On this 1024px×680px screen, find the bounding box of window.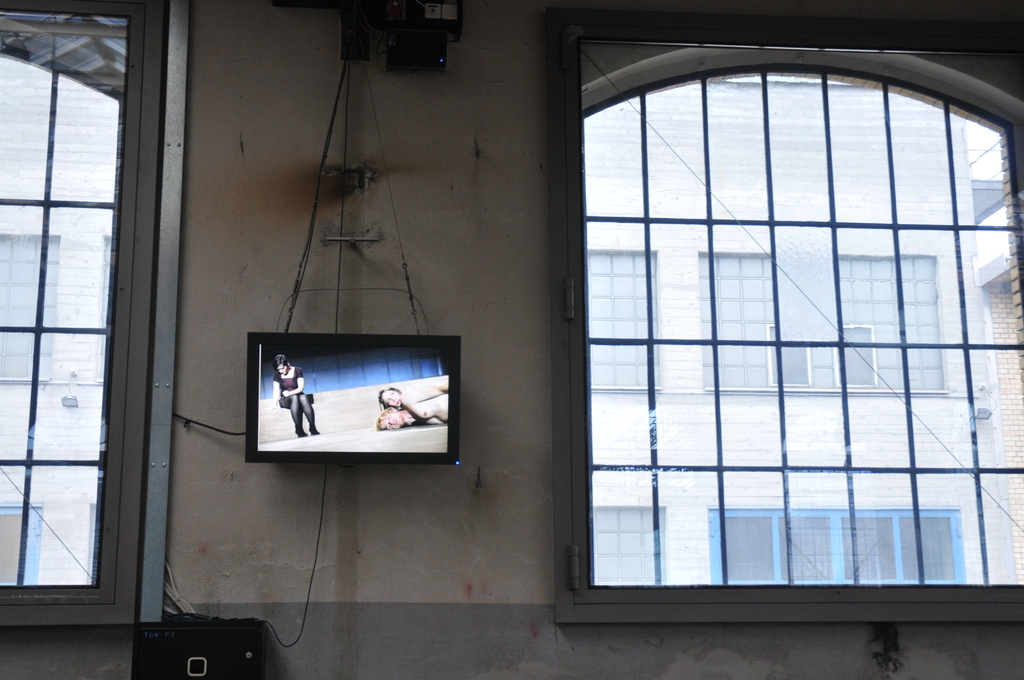
Bounding box: 0,3,170,627.
